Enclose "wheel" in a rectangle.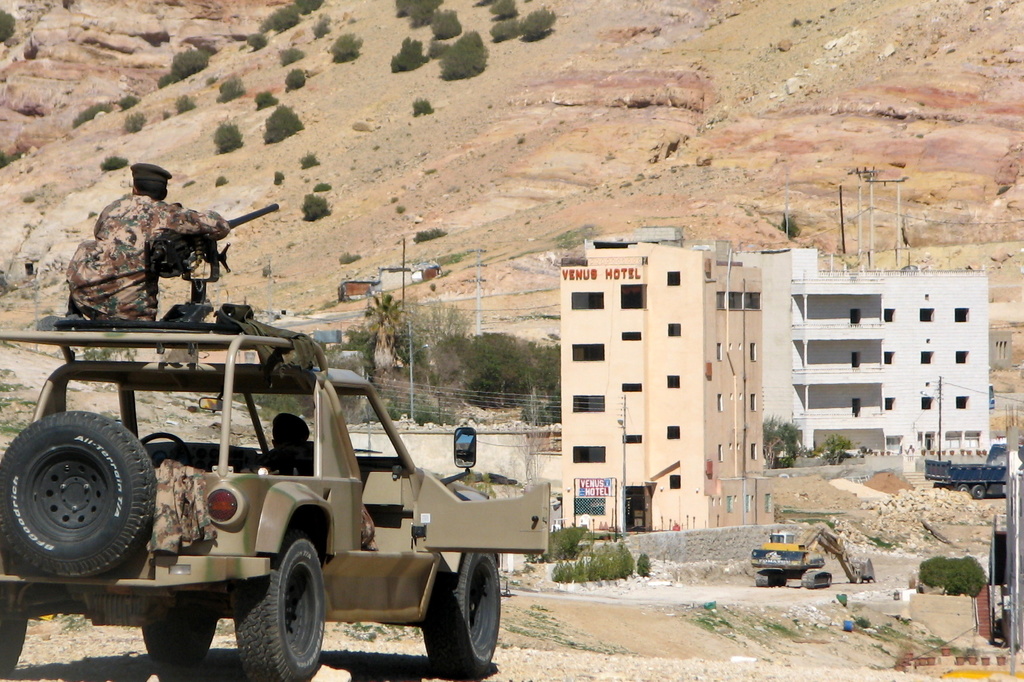
(left=0, top=414, right=161, bottom=582).
